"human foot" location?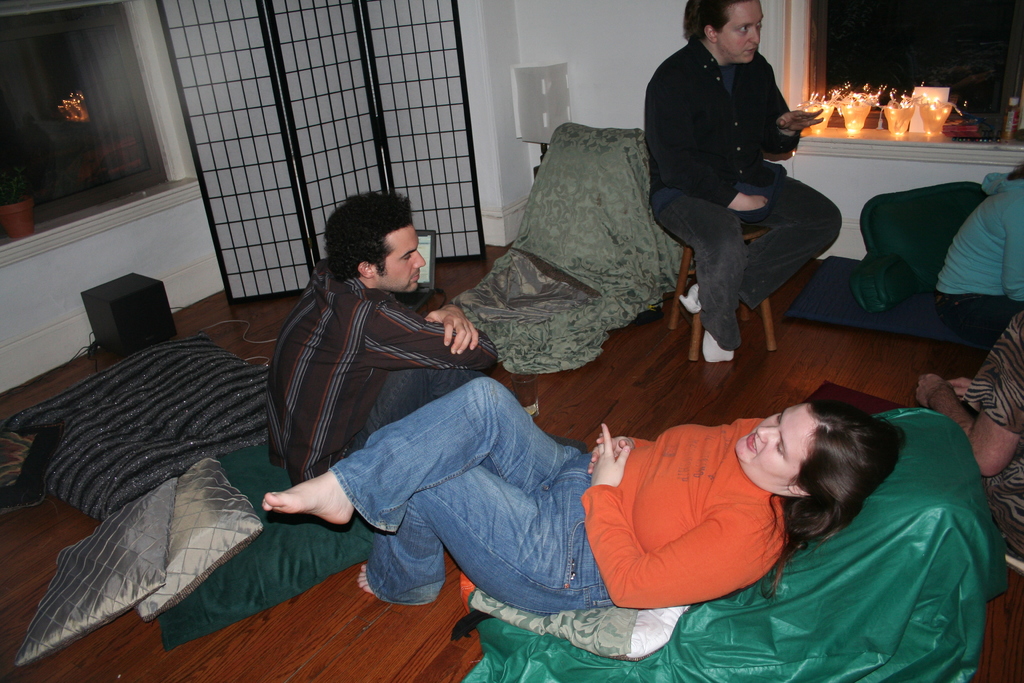
<box>701,329,735,363</box>
